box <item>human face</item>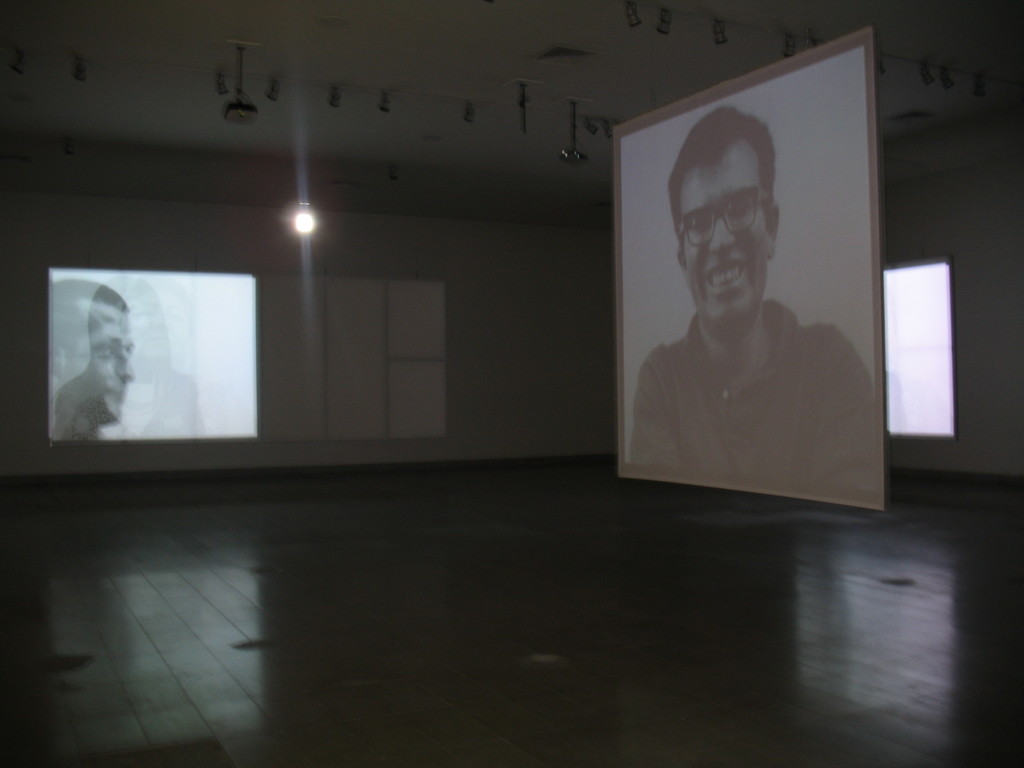
box(674, 138, 773, 341)
